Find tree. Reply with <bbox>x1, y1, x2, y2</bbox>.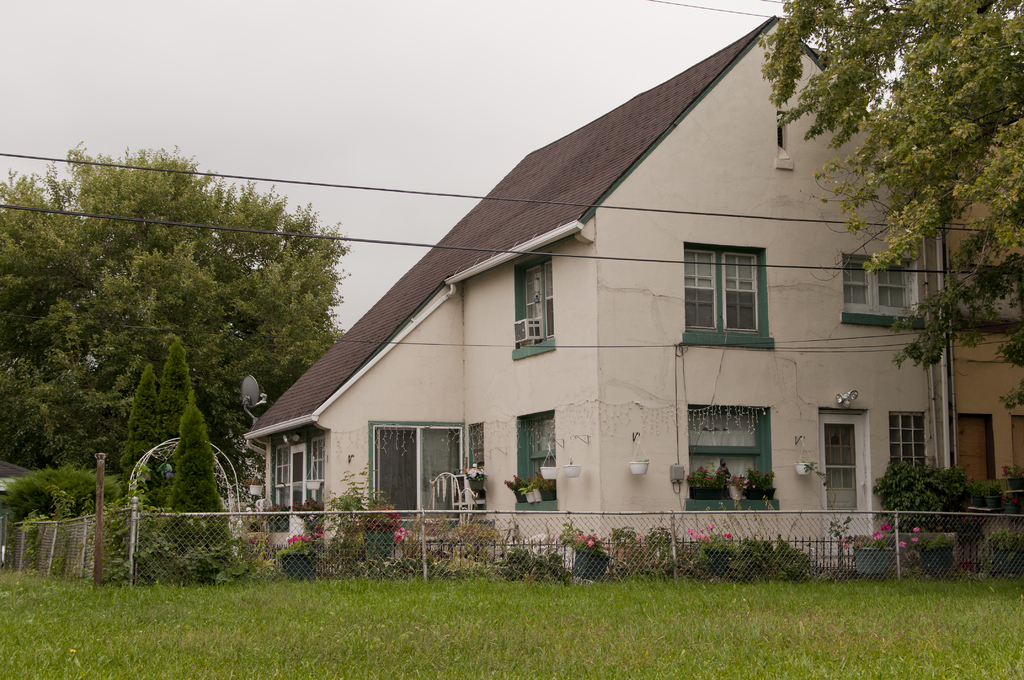
<bbox>765, 0, 1023, 374</bbox>.
